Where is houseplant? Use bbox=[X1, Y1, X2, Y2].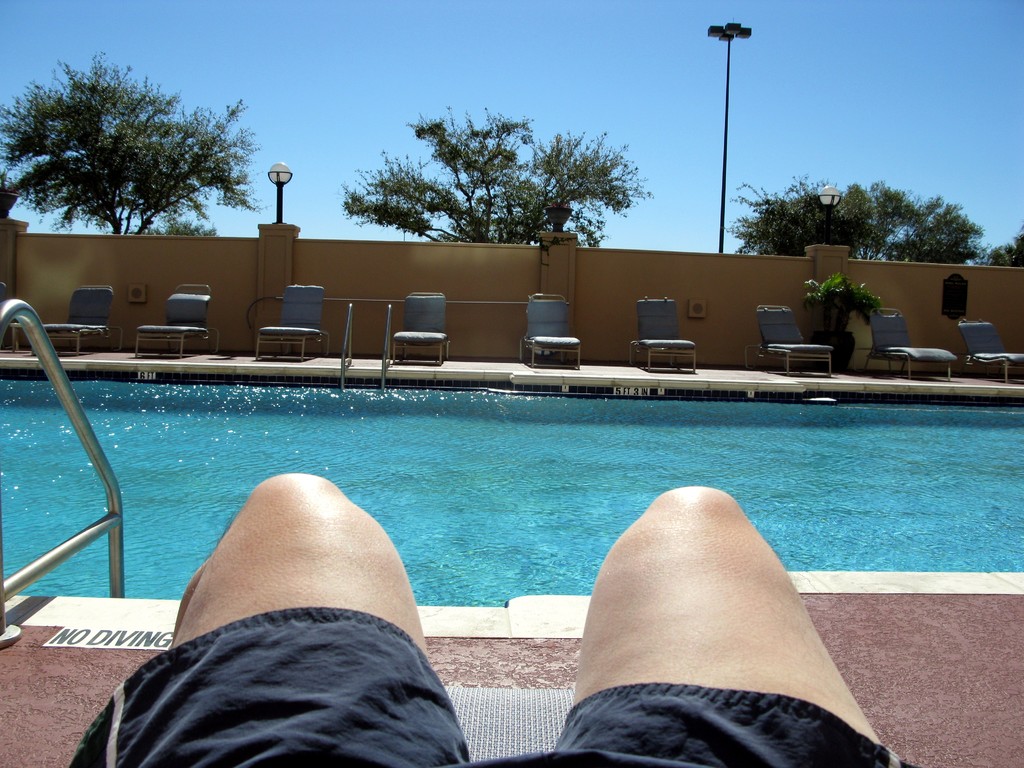
bbox=[801, 269, 887, 371].
